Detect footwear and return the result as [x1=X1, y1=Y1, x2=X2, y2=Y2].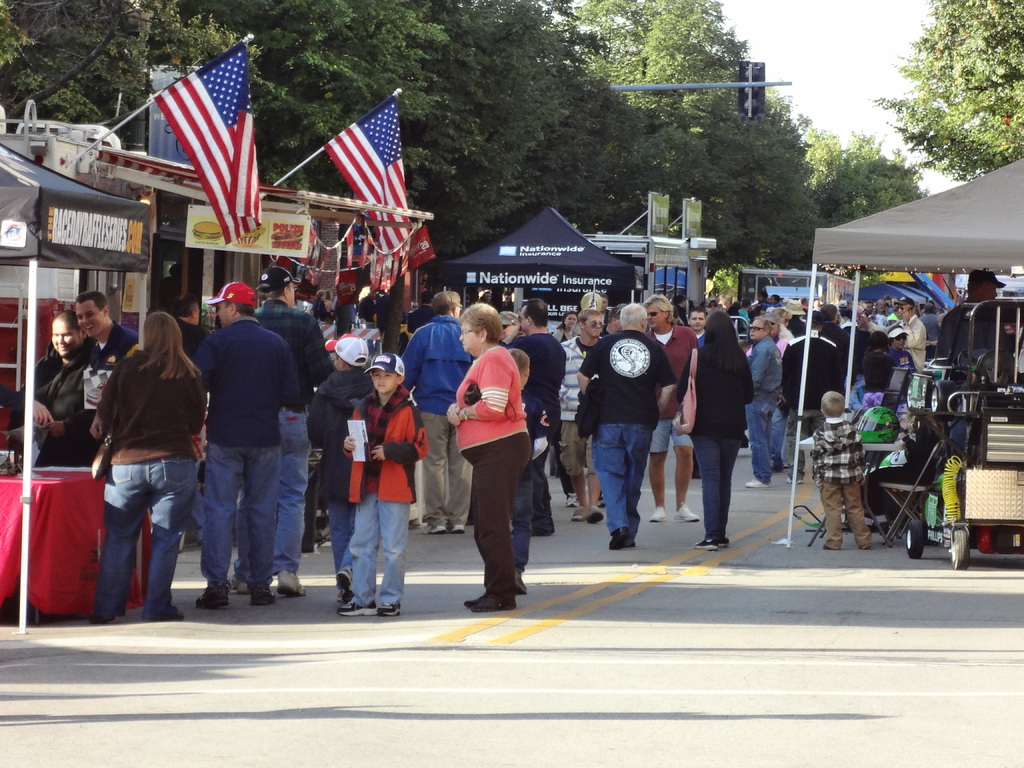
[x1=608, y1=527, x2=638, y2=549].
